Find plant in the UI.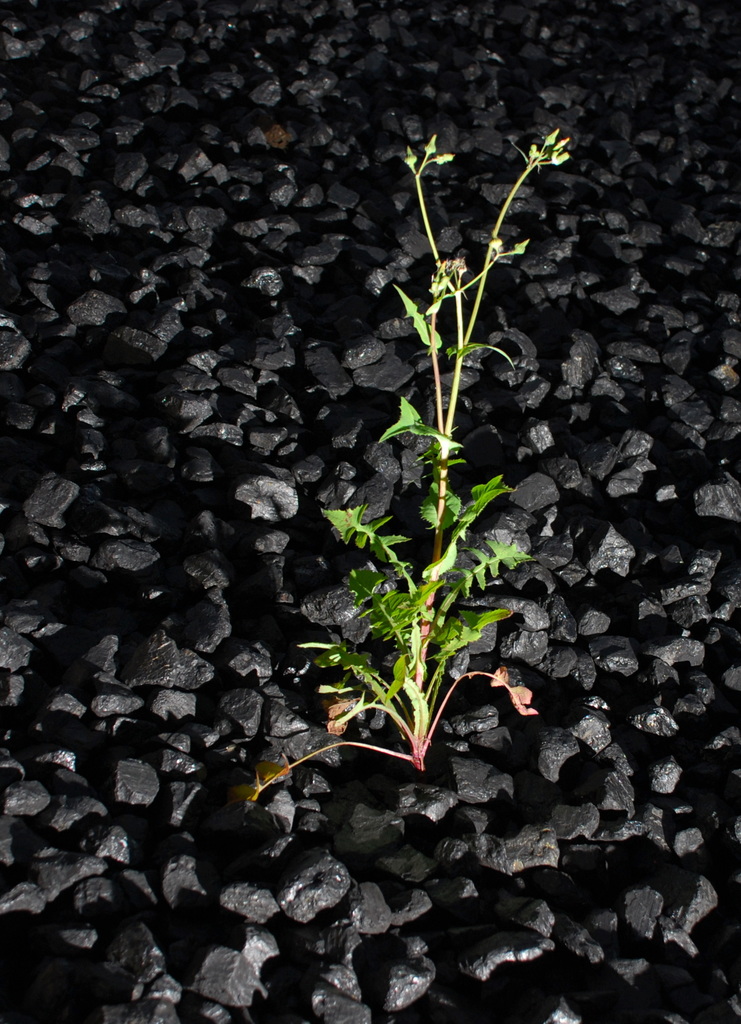
UI element at 305, 154, 578, 817.
